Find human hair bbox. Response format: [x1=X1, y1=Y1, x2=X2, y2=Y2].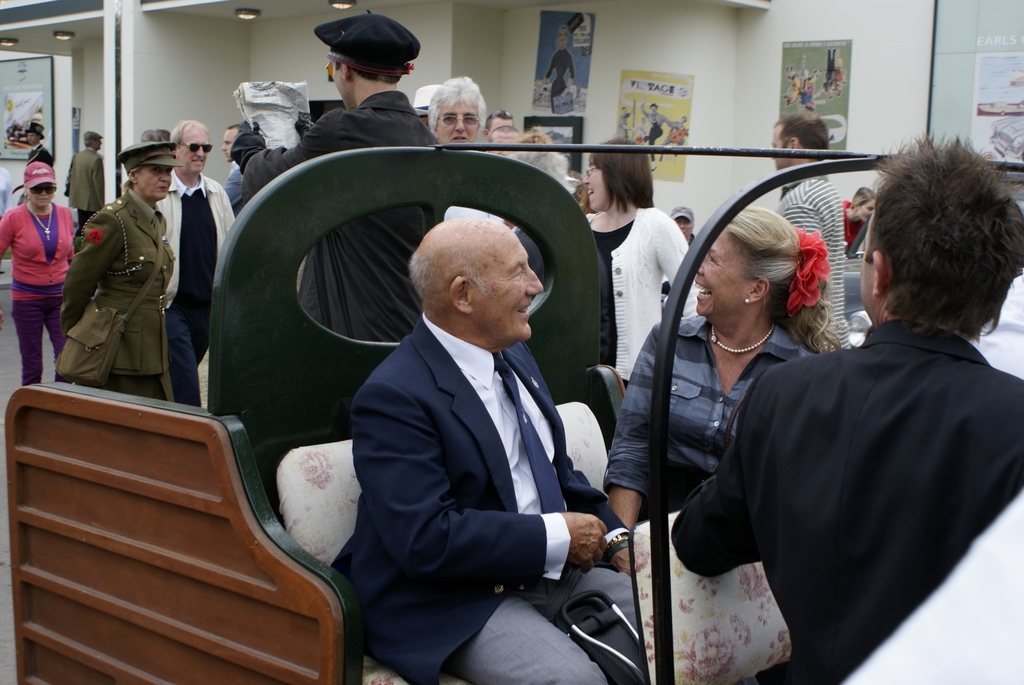
[x1=586, y1=147, x2=652, y2=219].
